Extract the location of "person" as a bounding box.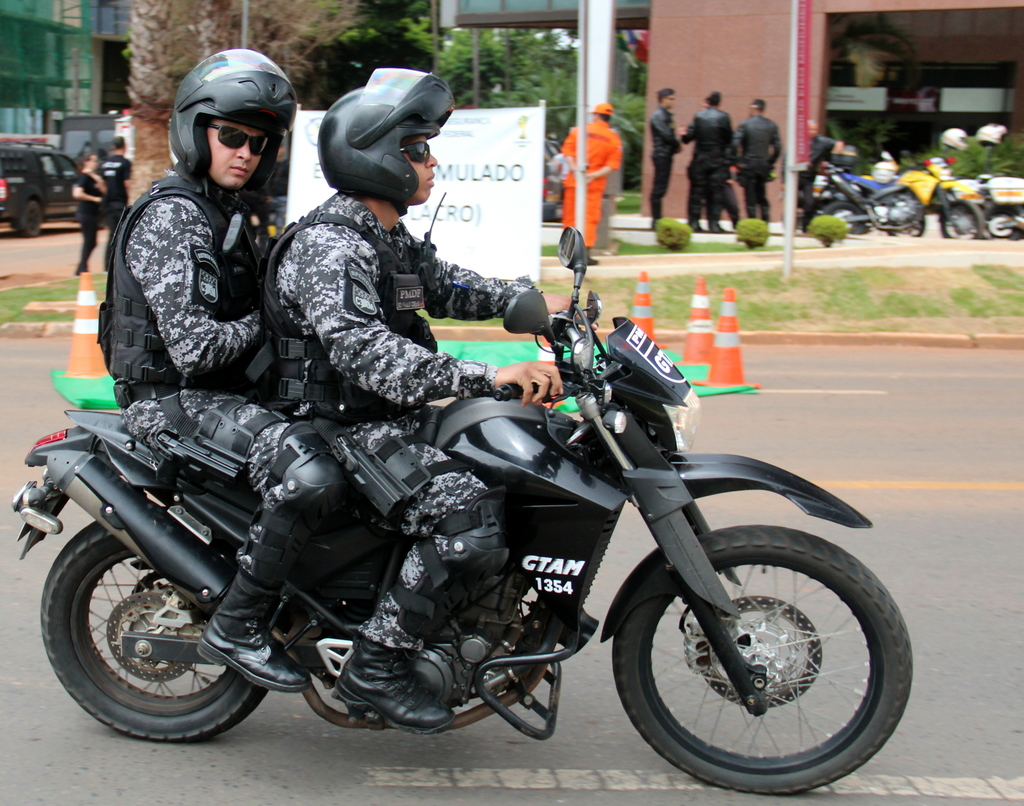
pyautogui.locateOnScreen(801, 117, 840, 233).
